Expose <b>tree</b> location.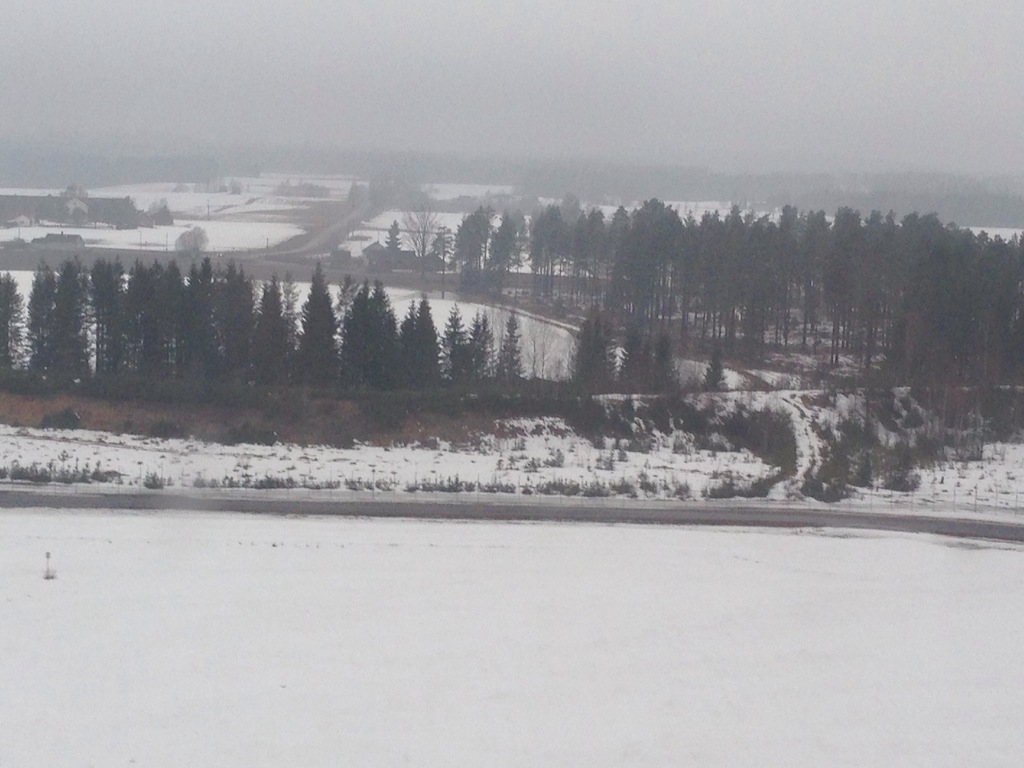
Exposed at locate(436, 303, 468, 378).
